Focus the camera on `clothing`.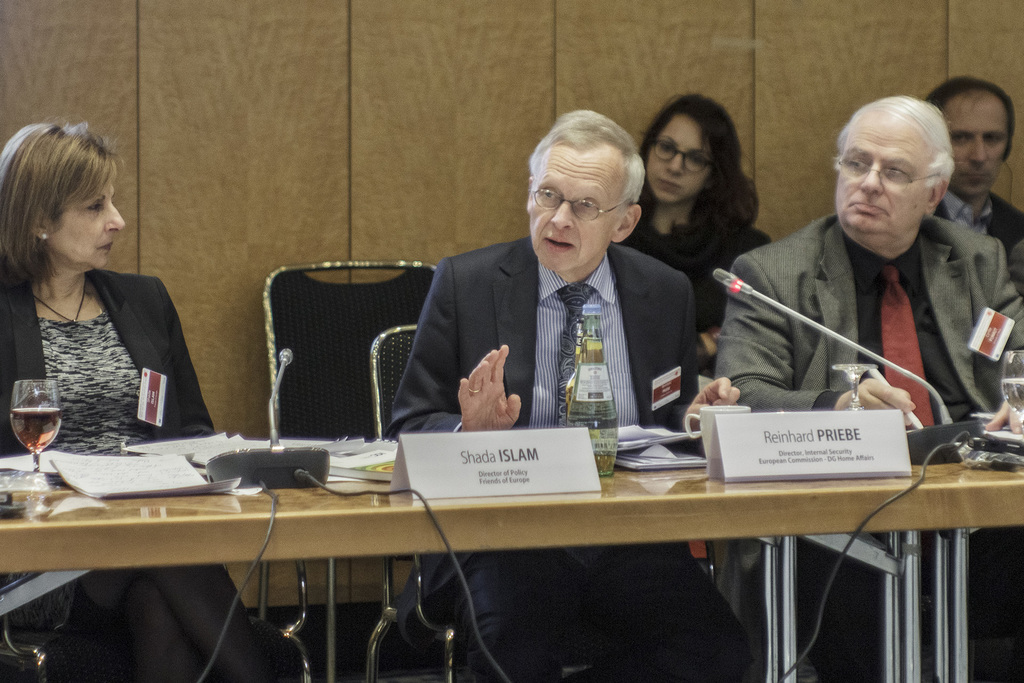
Focus region: rect(614, 207, 775, 361).
